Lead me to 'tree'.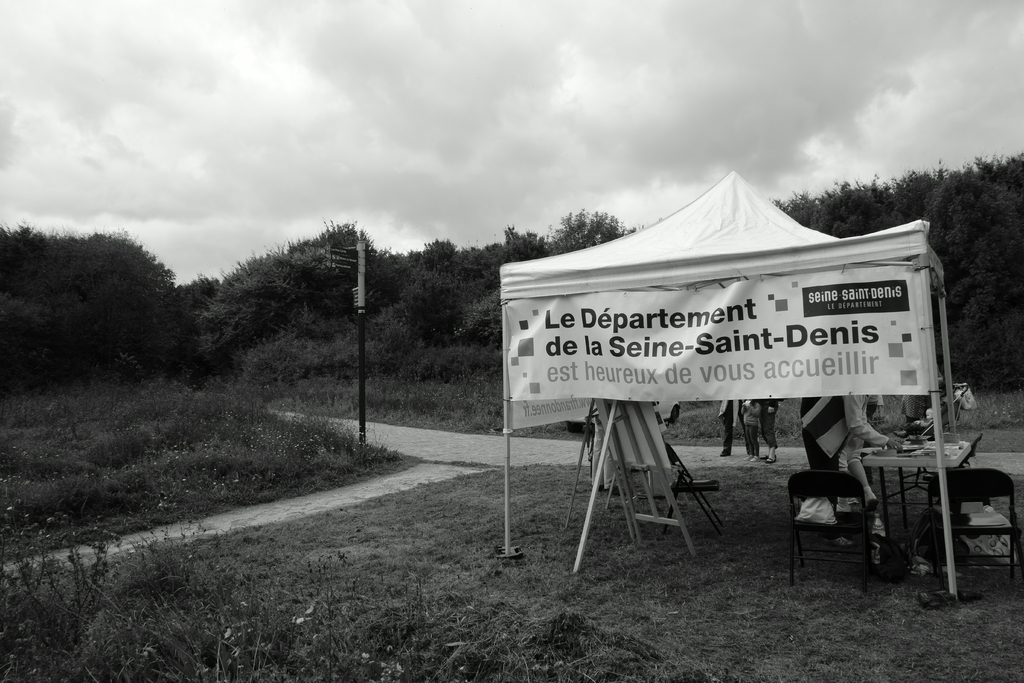
Lead to [left=542, top=208, right=639, bottom=256].
